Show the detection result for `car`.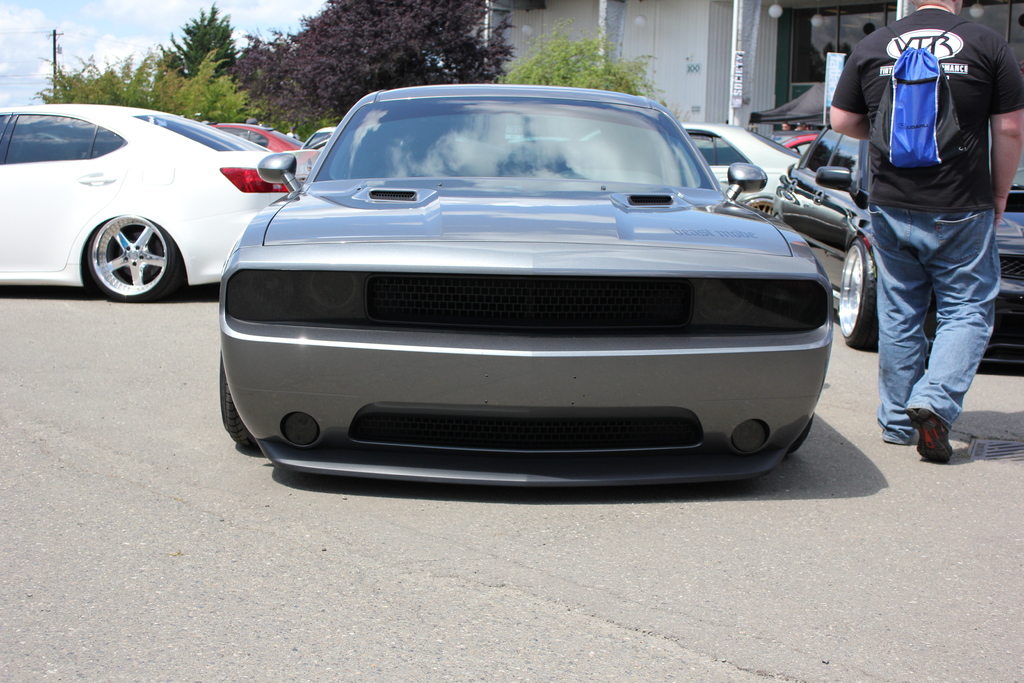
<bbox>775, 124, 1023, 352</bbox>.
